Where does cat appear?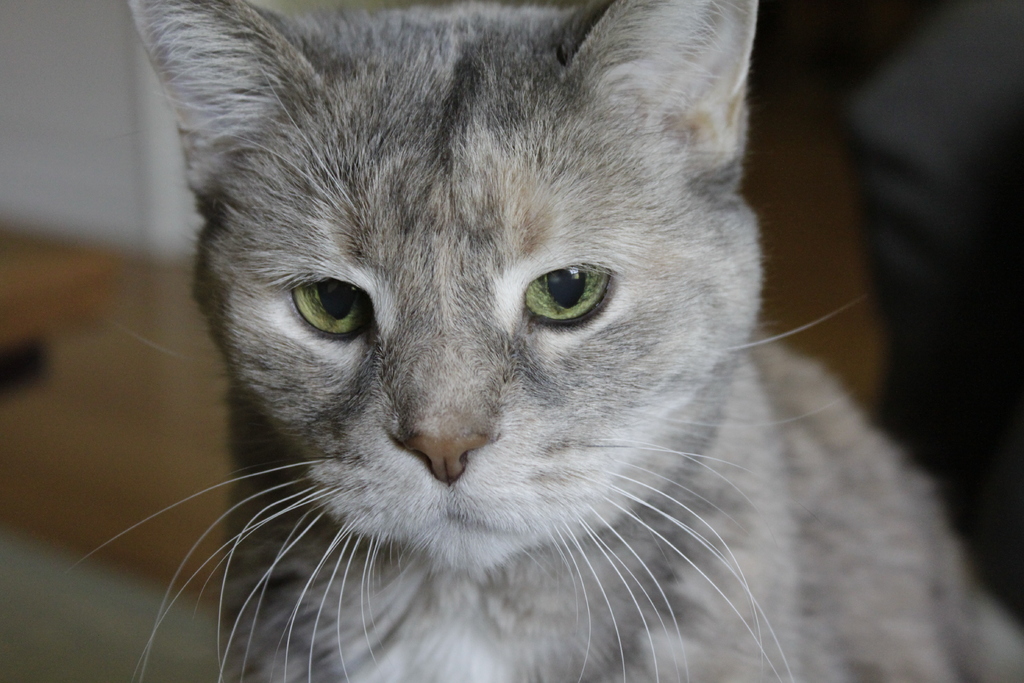
Appears at Rect(70, 0, 1023, 682).
